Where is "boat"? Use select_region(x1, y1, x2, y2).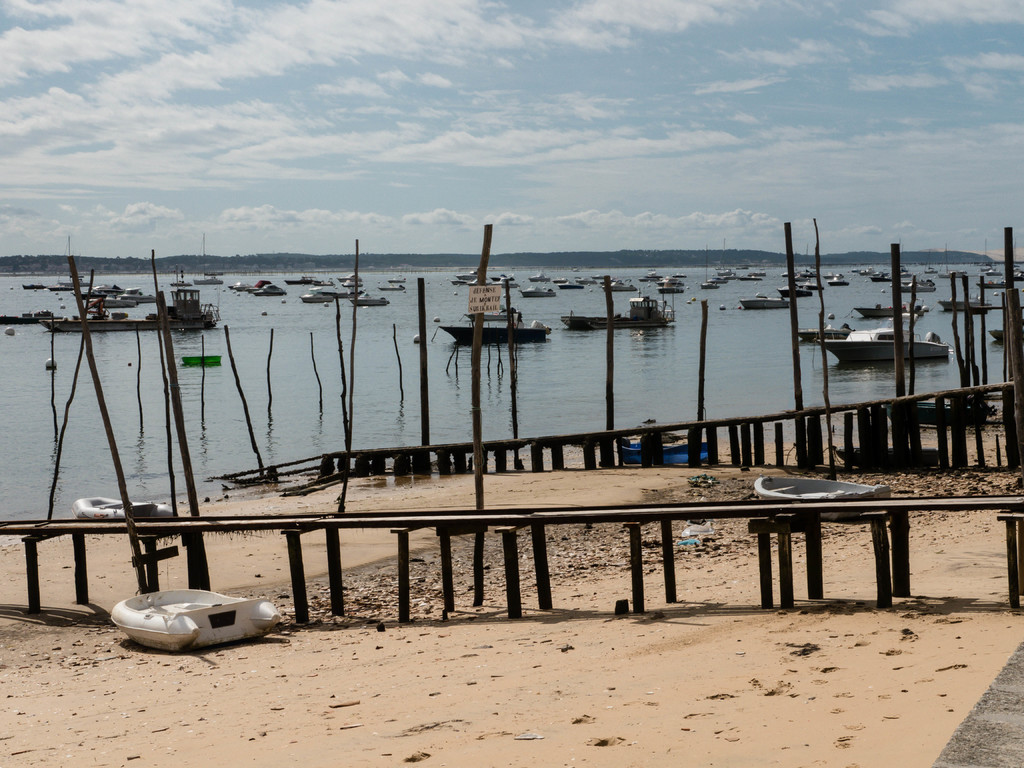
select_region(562, 298, 681, 333).
